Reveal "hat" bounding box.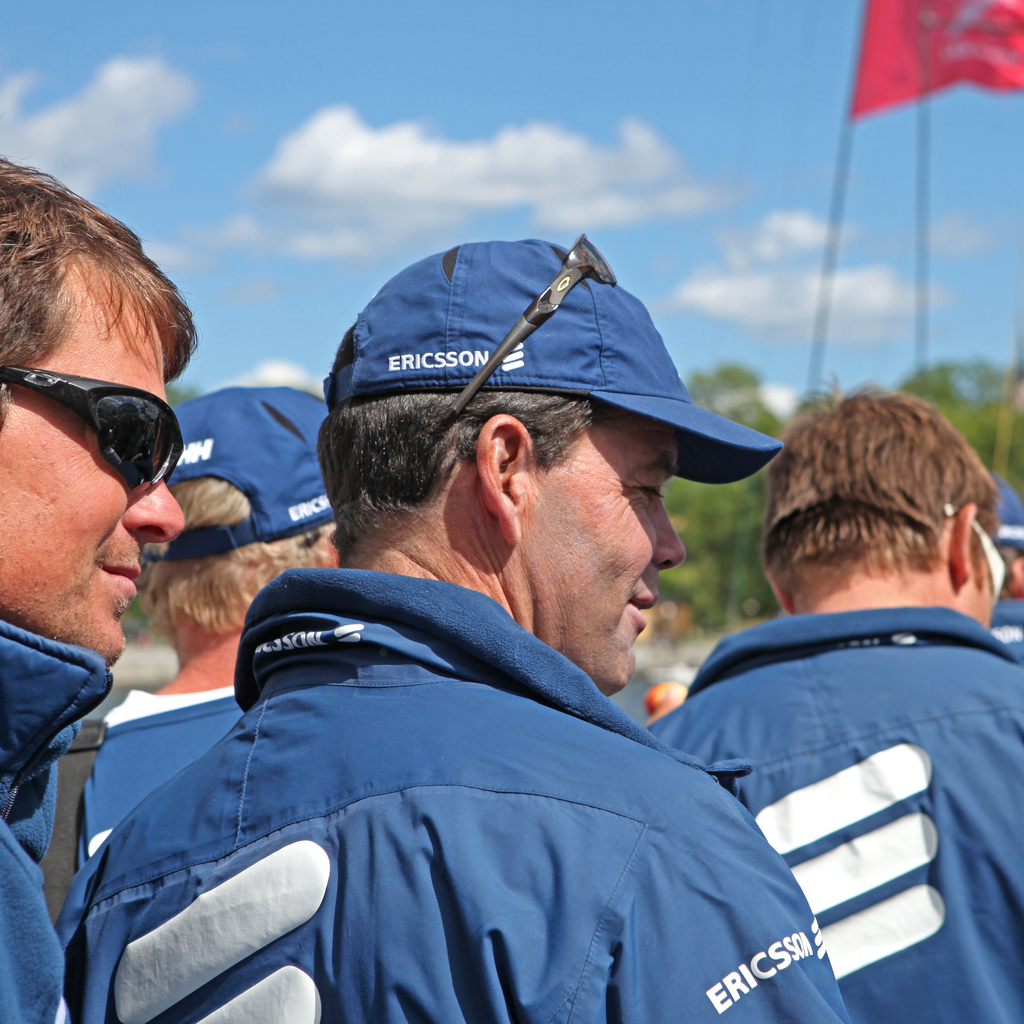
Revealed: (326,239,782,481).
